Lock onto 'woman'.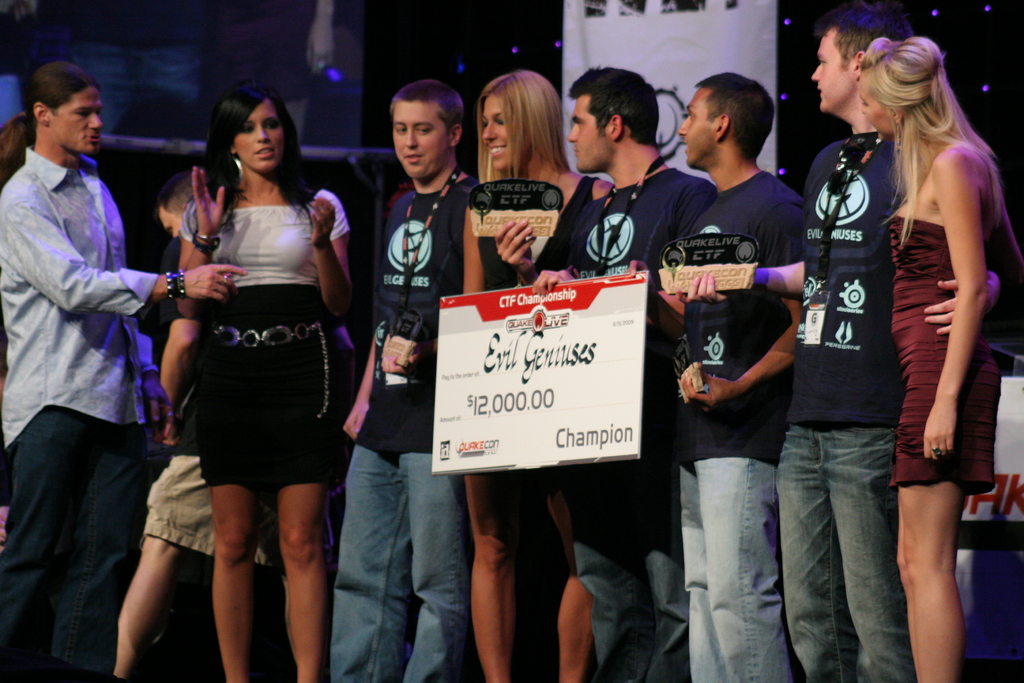
Locked: region(456, 68, 619, 682).
